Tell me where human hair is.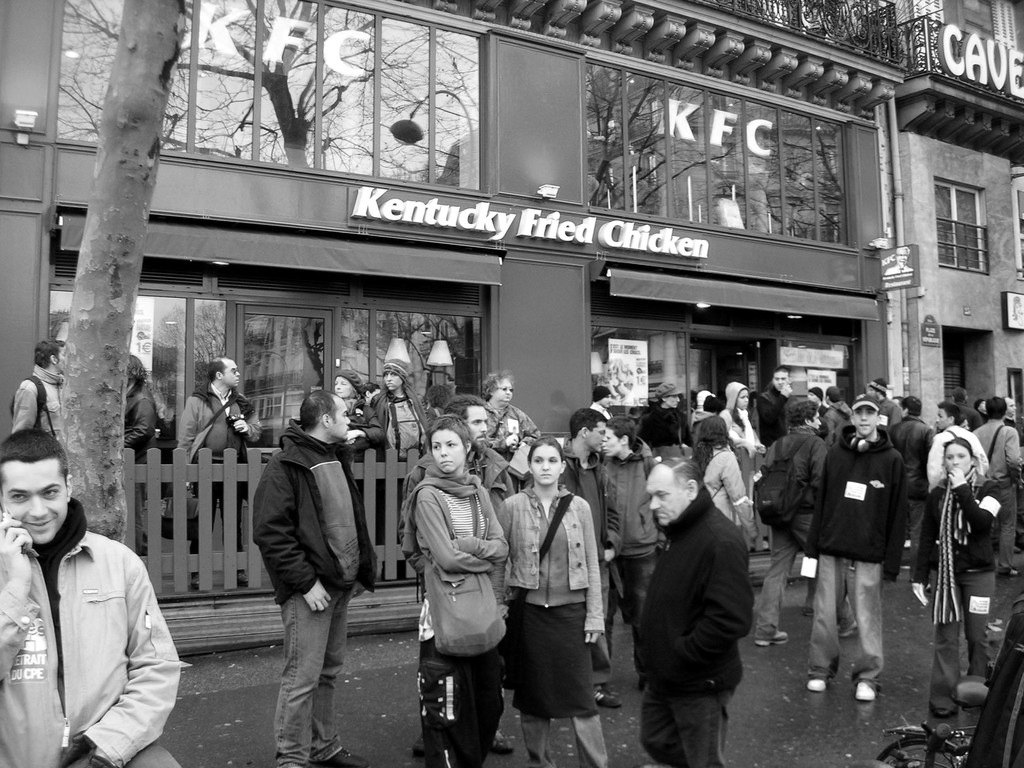
human hair is at BBox(444, 392, 487, 413).
